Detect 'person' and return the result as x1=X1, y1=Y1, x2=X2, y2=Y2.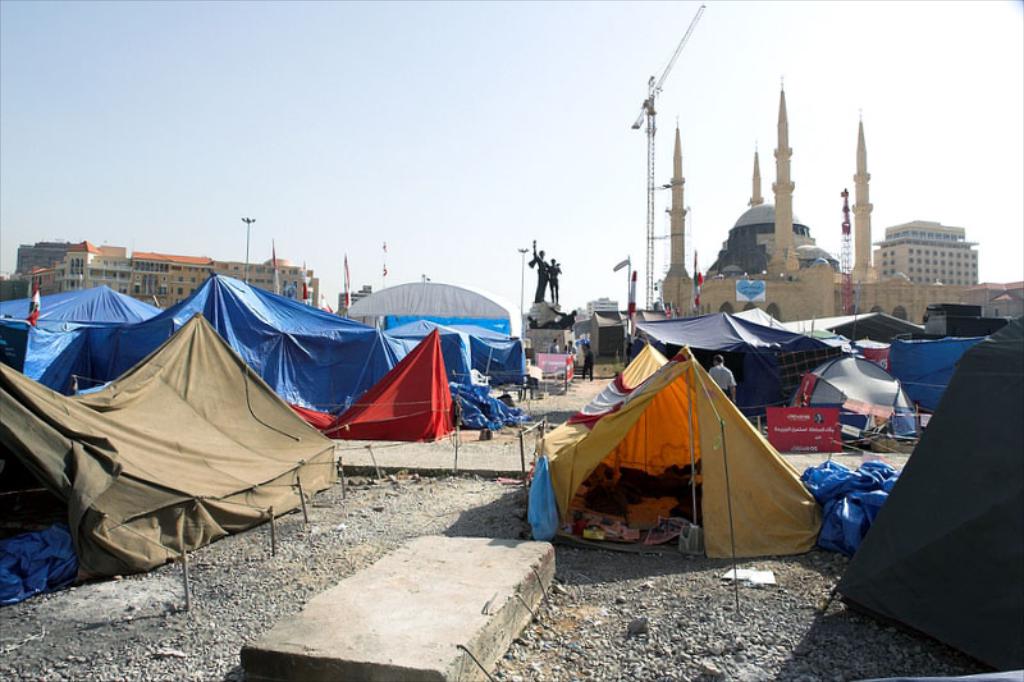
x1=707, y1=352, x2=740, y2=407.
